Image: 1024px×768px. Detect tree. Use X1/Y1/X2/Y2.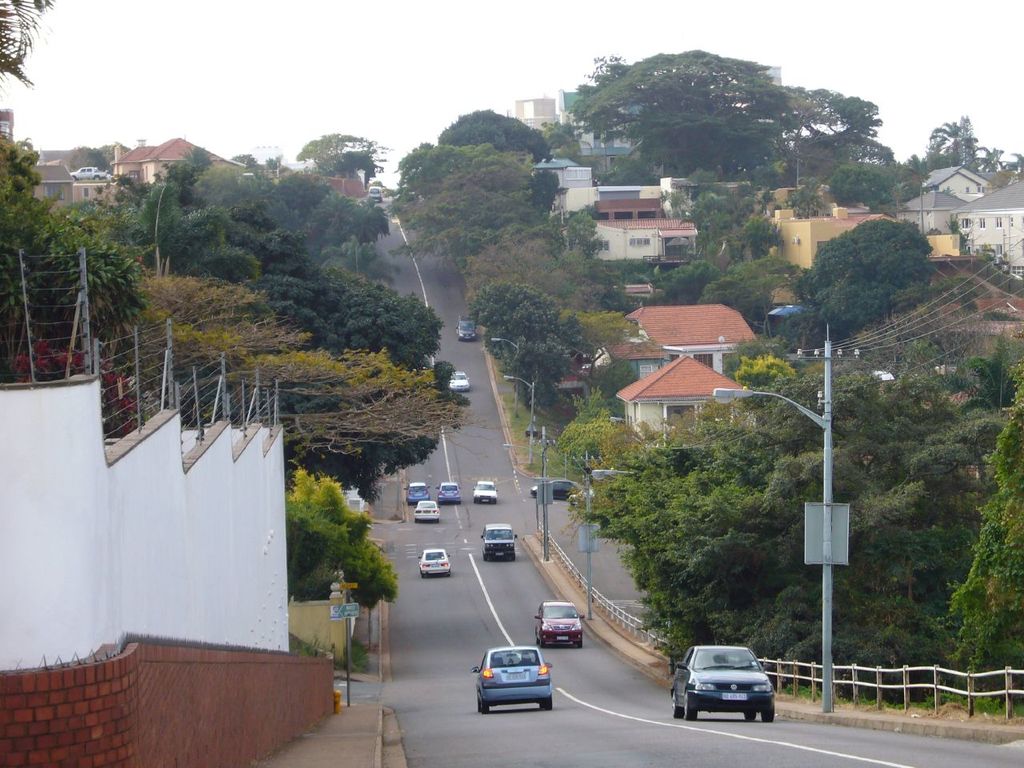
40/226/145/339.
